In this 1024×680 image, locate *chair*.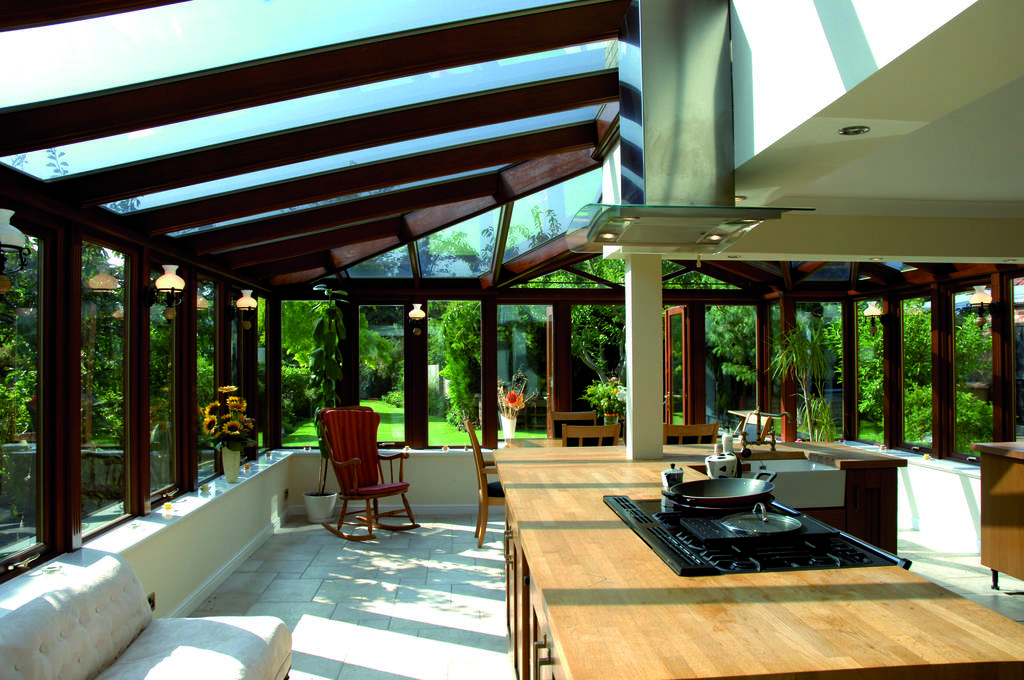
Bounding box: [left=464, top=408, right=510, bottom=546].
